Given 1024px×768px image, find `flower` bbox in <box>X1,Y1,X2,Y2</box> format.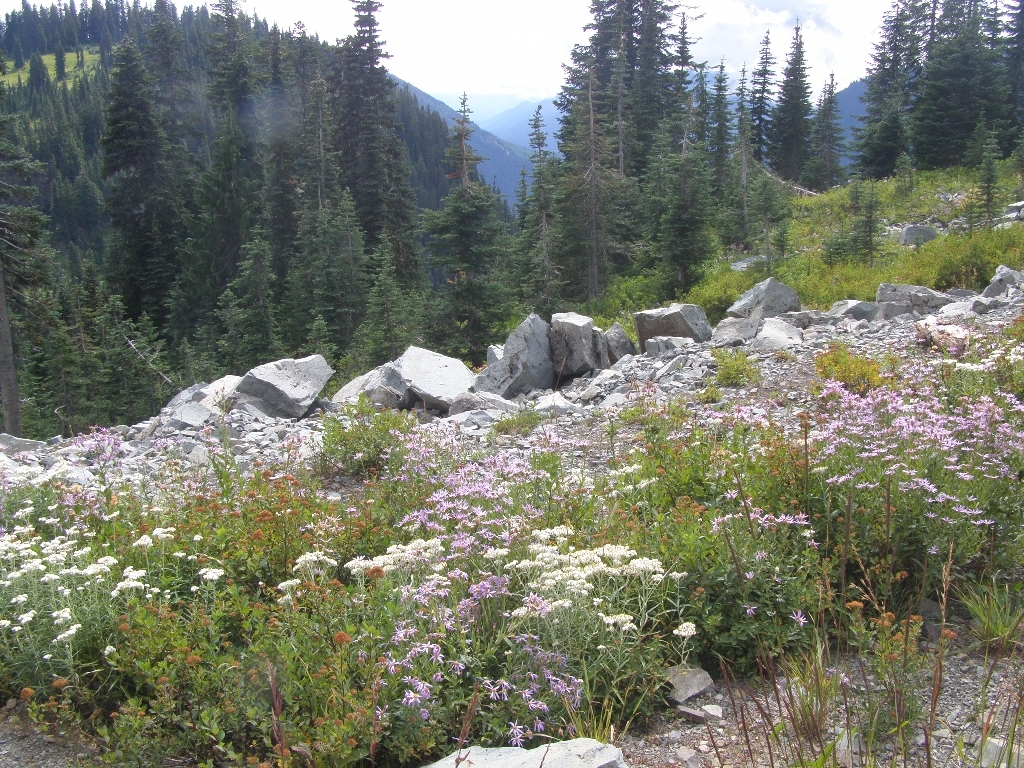
<box>397,689,420,704</box>.
